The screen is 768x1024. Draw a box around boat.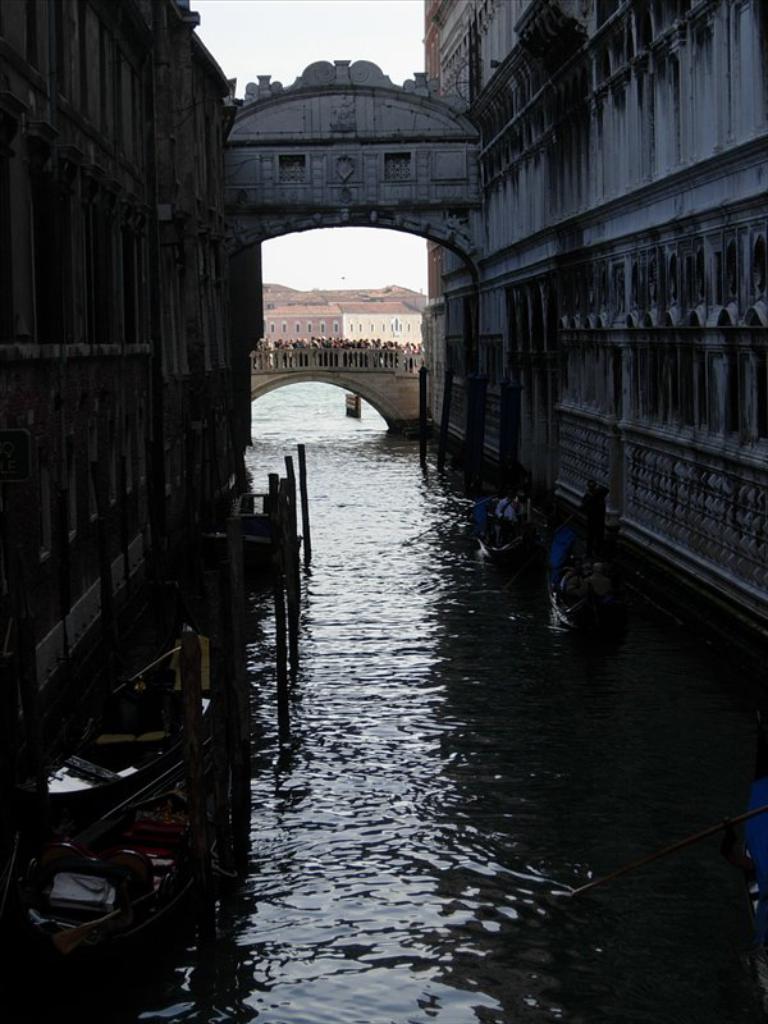
{"x1": 539, "y1": 522, "x2": 632, "y2": 648}.
